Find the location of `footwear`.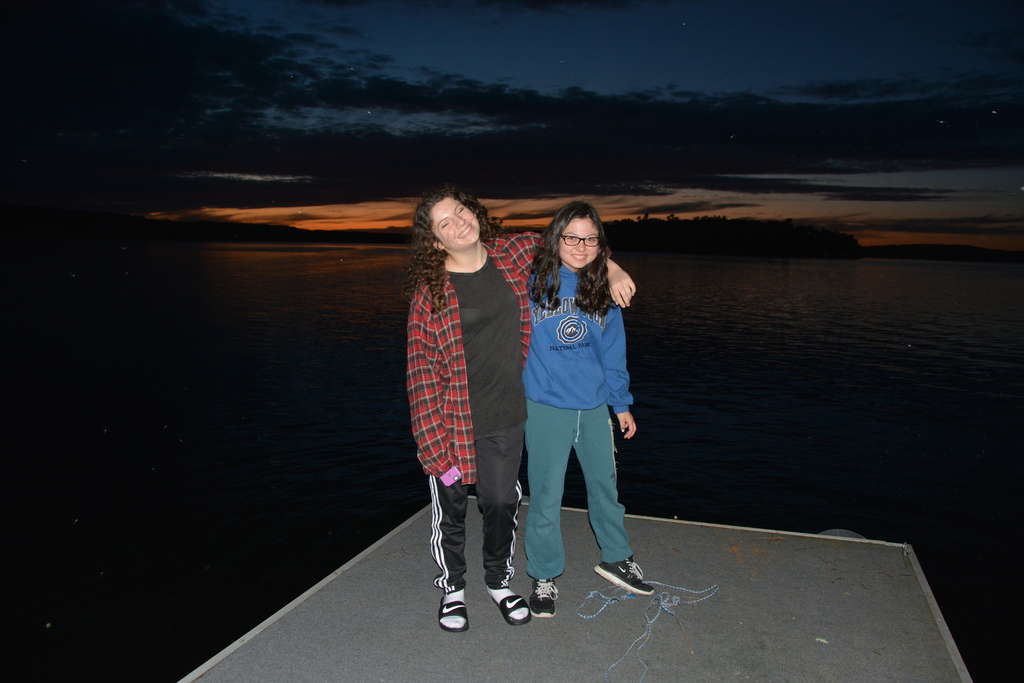
Location: pyautogui.locateOnScreen(437, 596, 470, 631).
